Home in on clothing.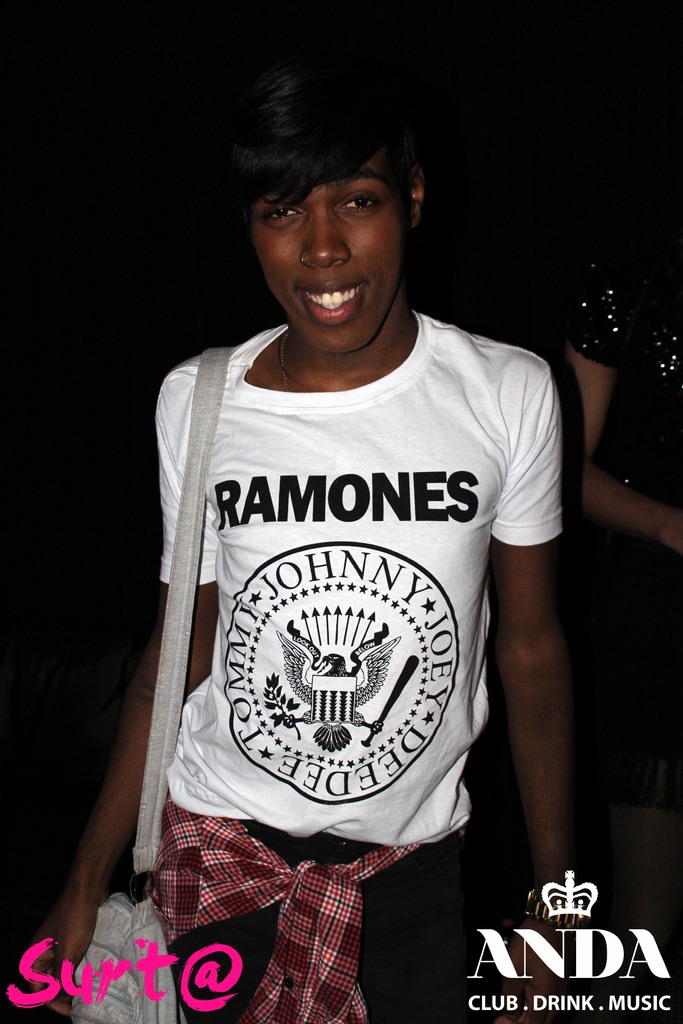
Homed in at x1=148, y1=311, x2=612, y2=1023.
